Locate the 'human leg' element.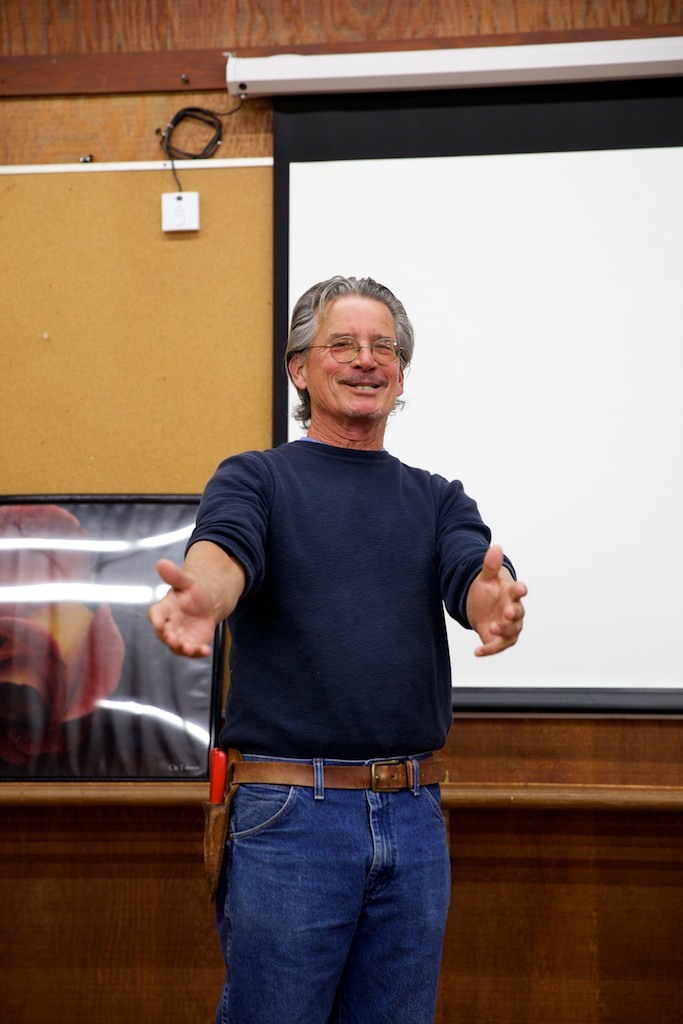
Element bbox: rect(348, 758, 458, 1023).
